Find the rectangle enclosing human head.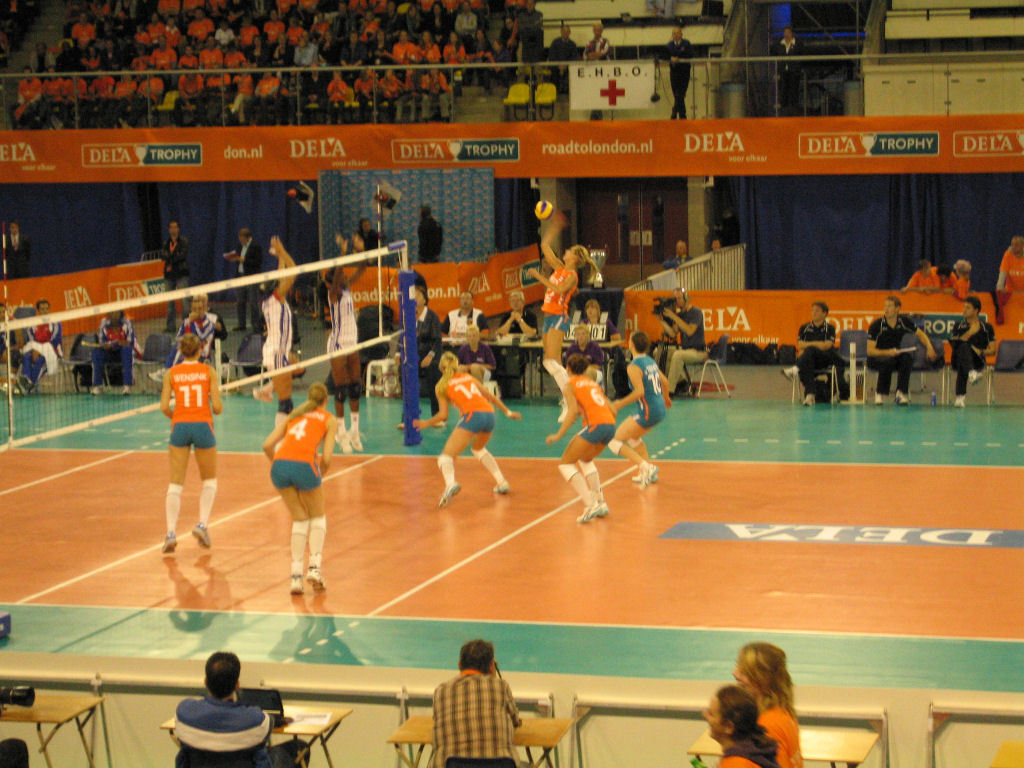
573 326 589 349.
